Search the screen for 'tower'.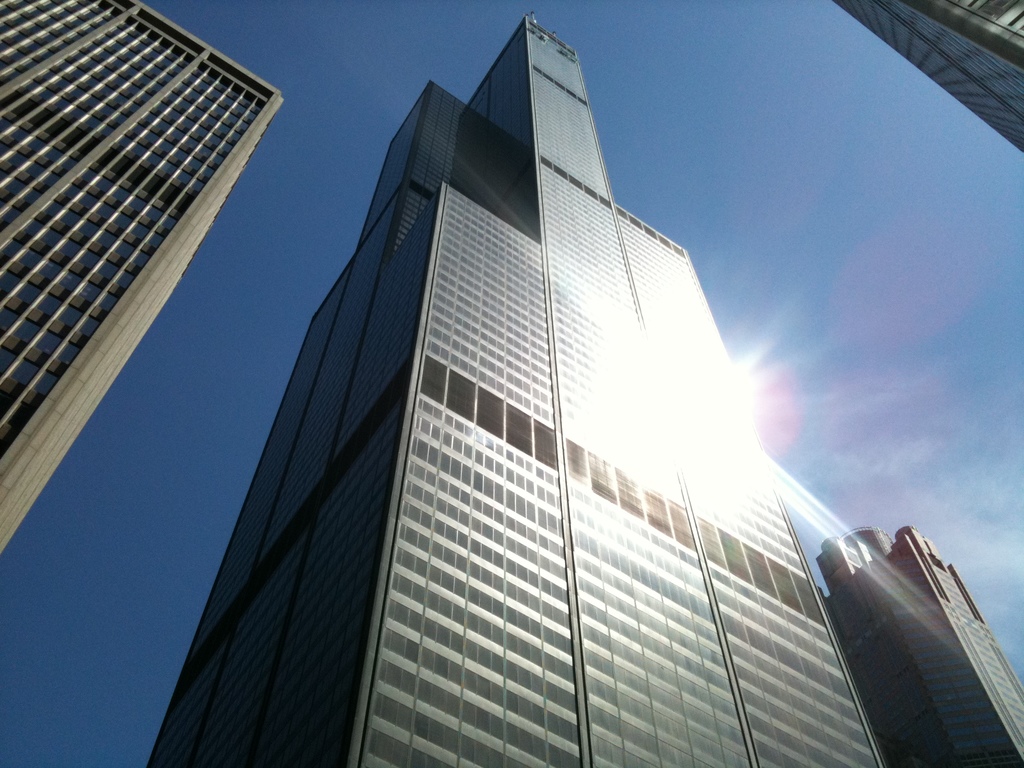
Found at [825, 531, 1023, 767].
